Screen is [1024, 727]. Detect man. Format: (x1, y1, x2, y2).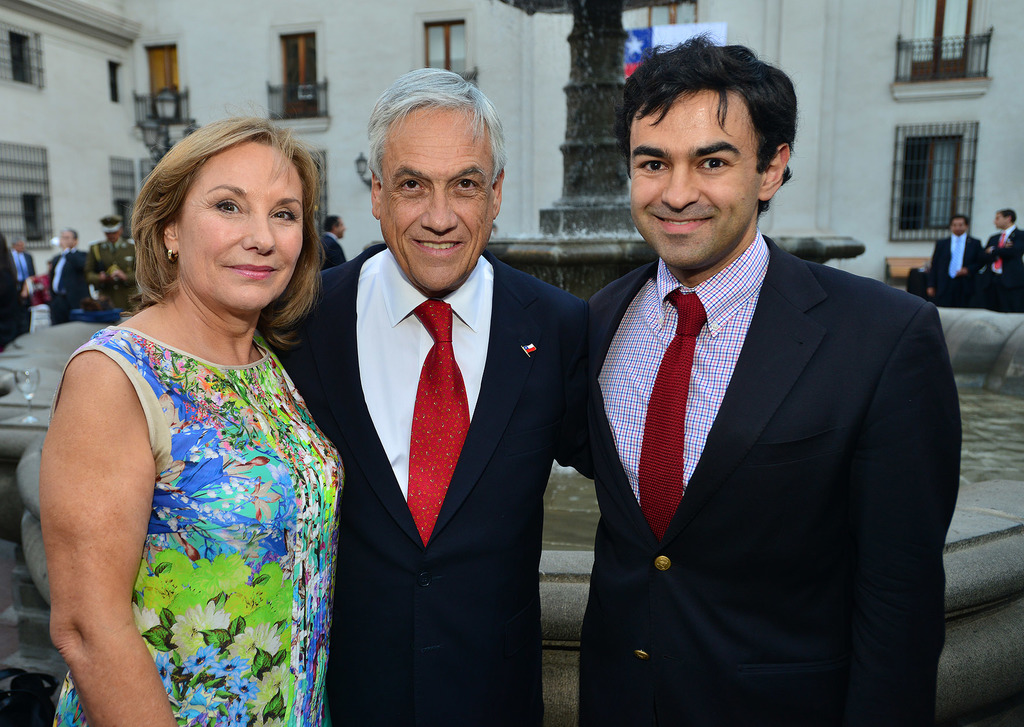
(973, 204, 1023, 316).
